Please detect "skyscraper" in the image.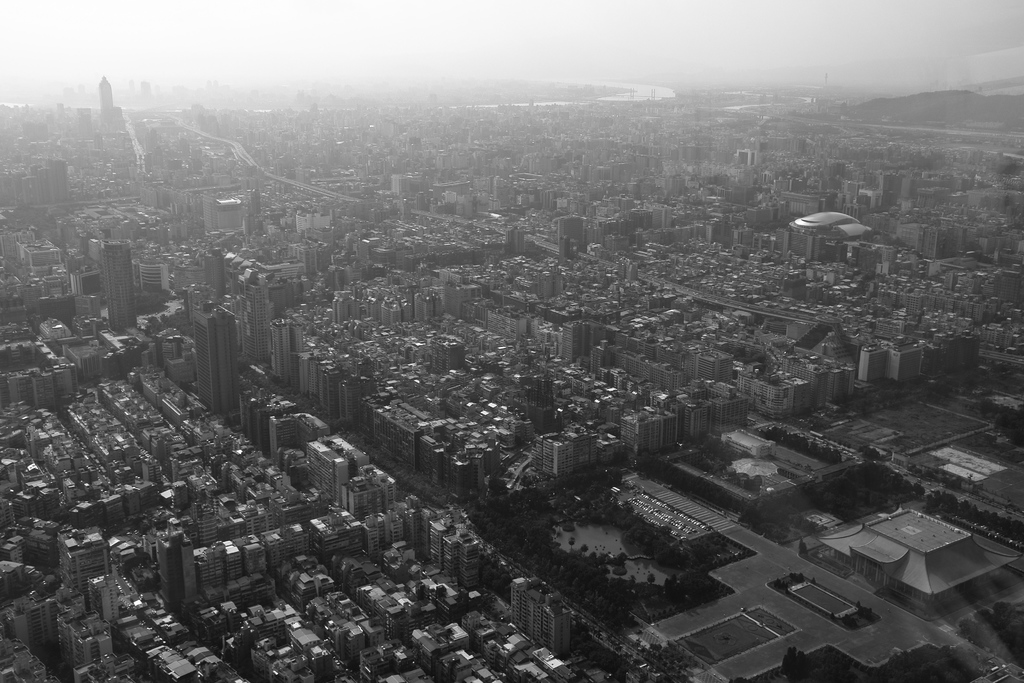
bbox(76, 104, 90, 126).
